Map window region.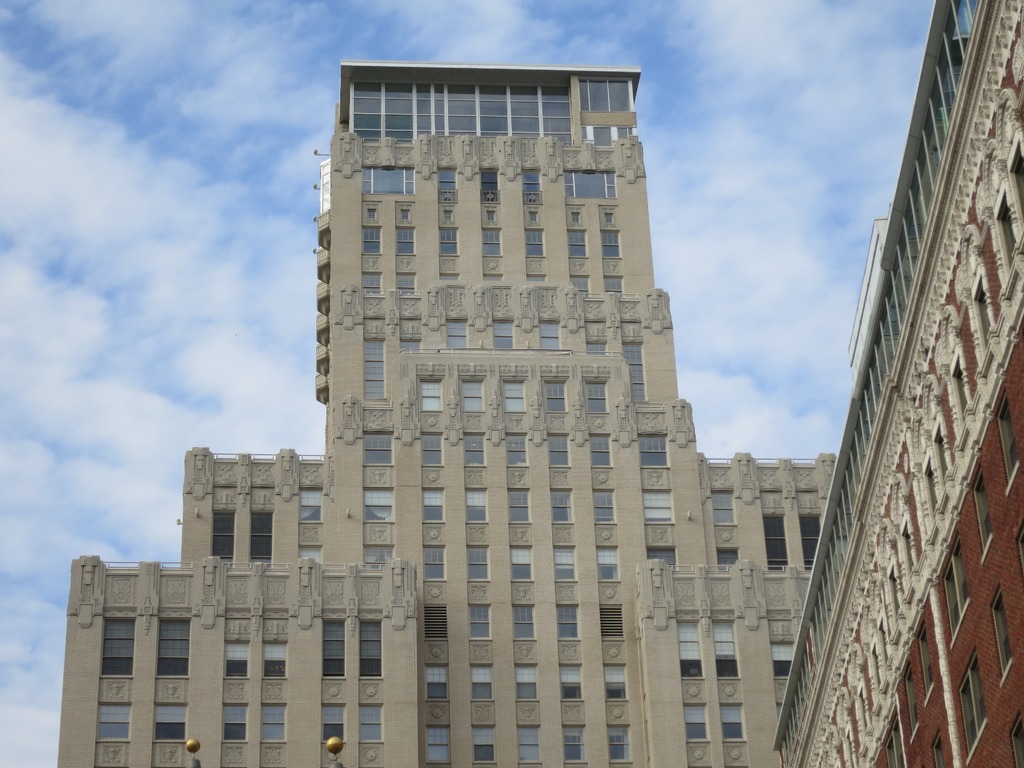
Mapped to [x1=569, y1=273, x2=589, y2=298].
